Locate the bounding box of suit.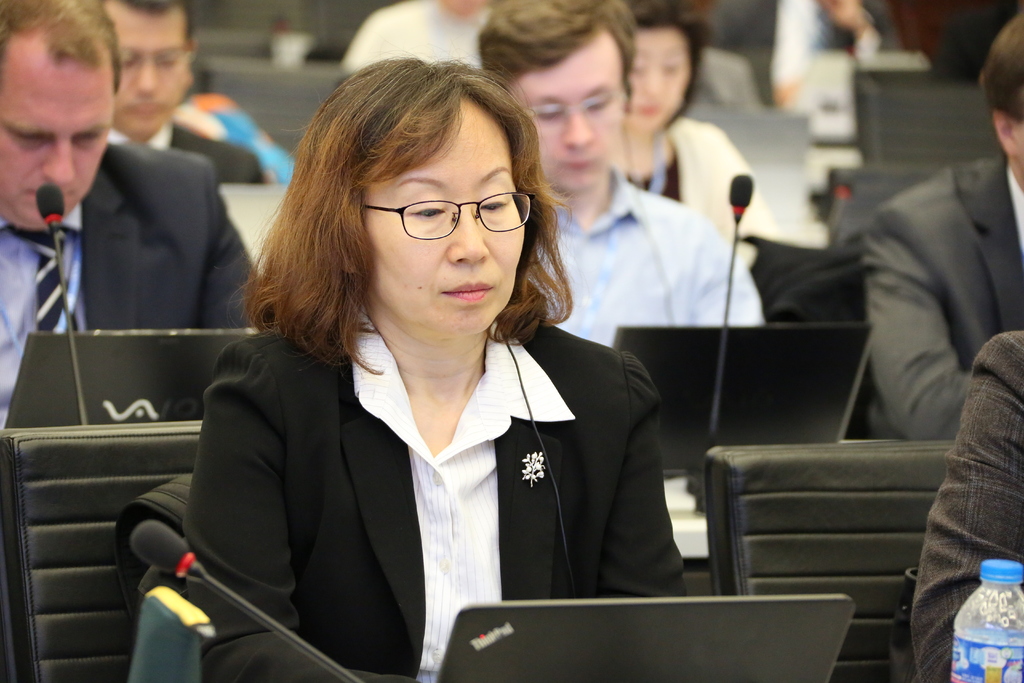
Bounding box: detection(908, 323, 1023, 682).
